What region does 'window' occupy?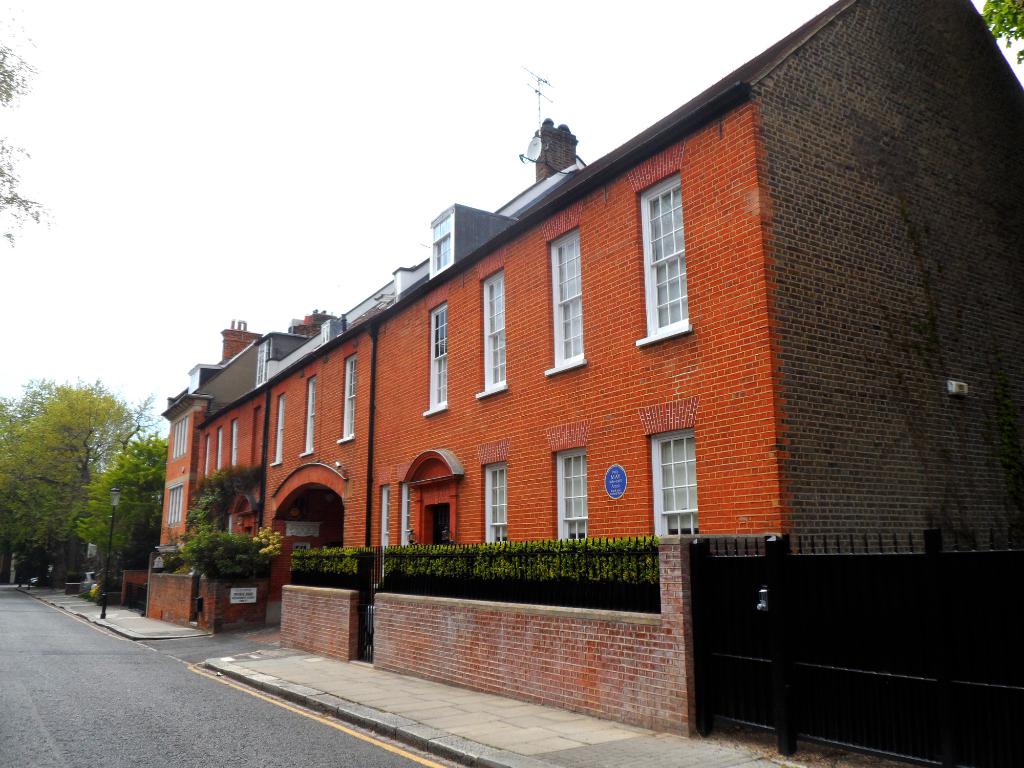
550 227 587 366.
